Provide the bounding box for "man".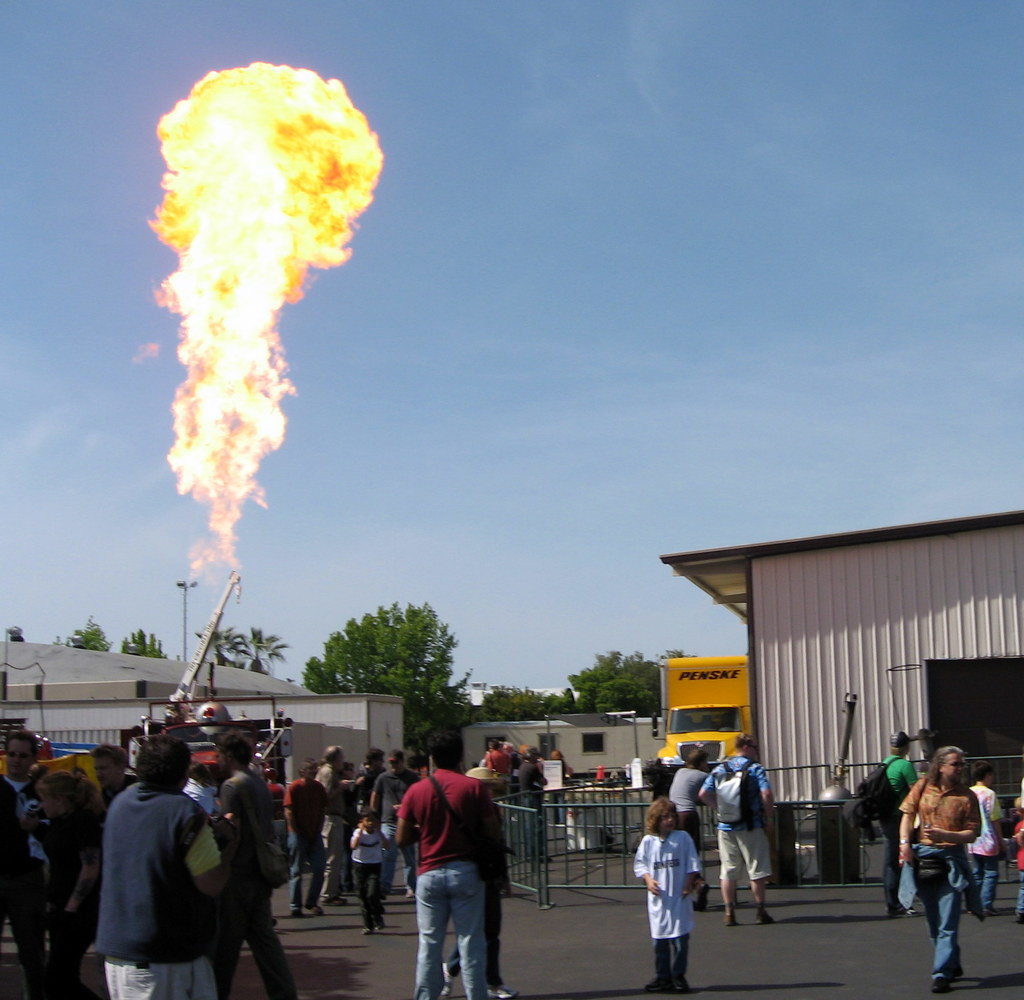
x1=484 y1=741 x2=510 y2=772.
